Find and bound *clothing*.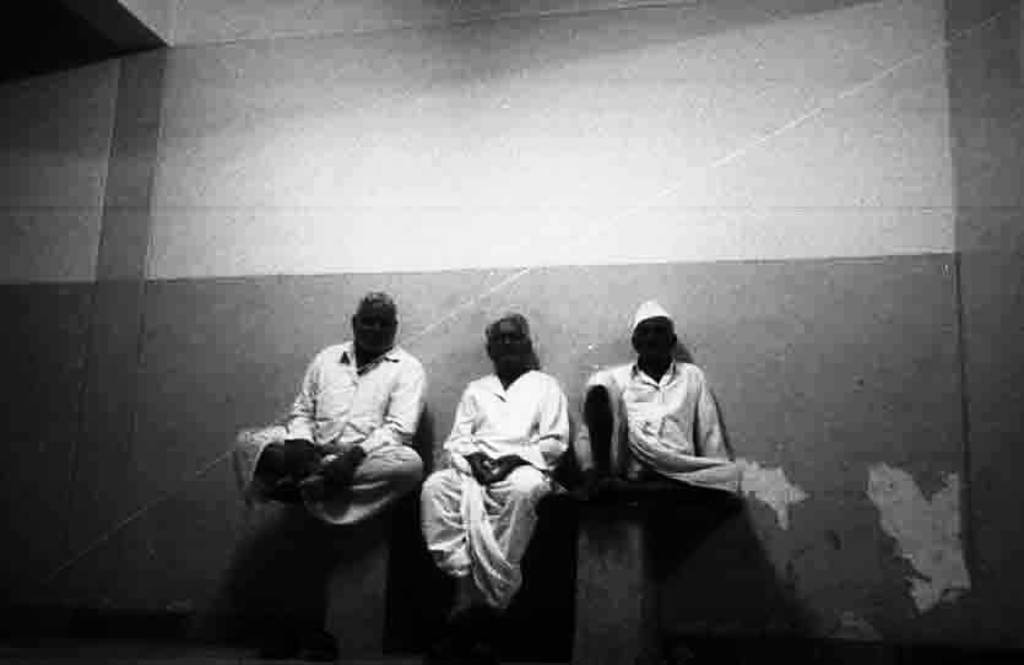
Bound: bbox=[427, 308, 579, 610].
